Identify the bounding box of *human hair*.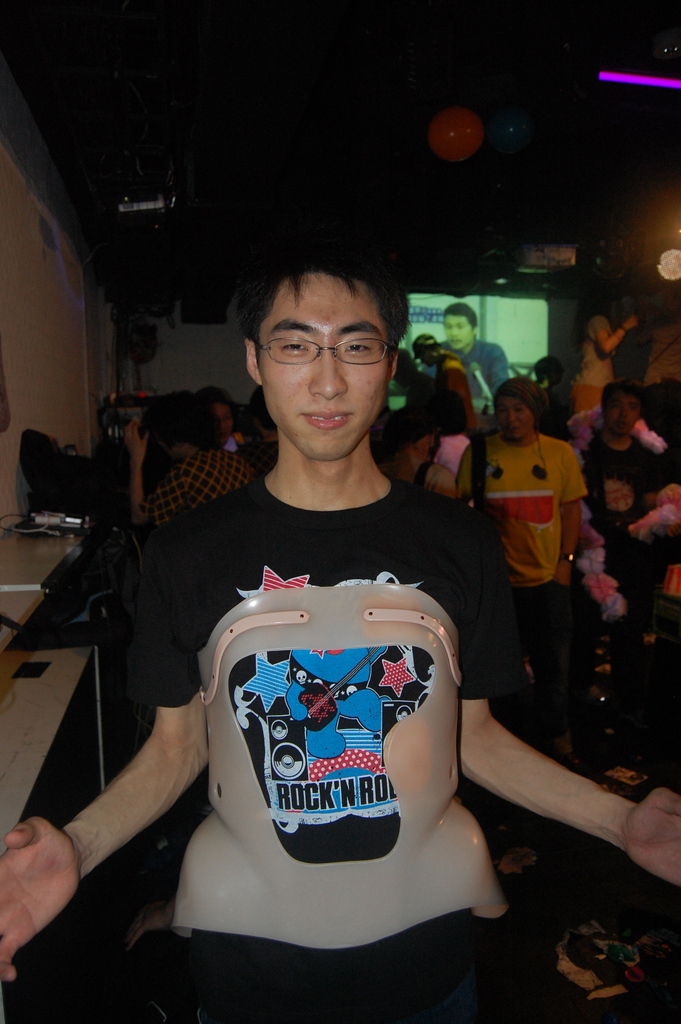
[441, 303, 477, 338].
